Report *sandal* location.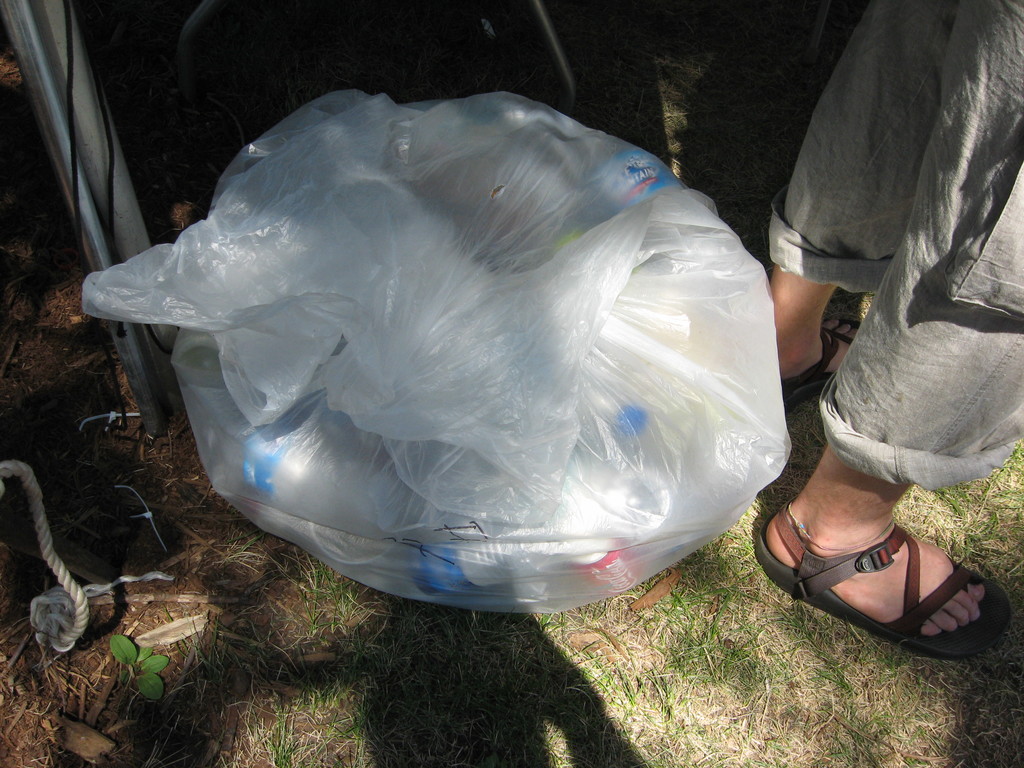
Report: 773 317 866 412.
